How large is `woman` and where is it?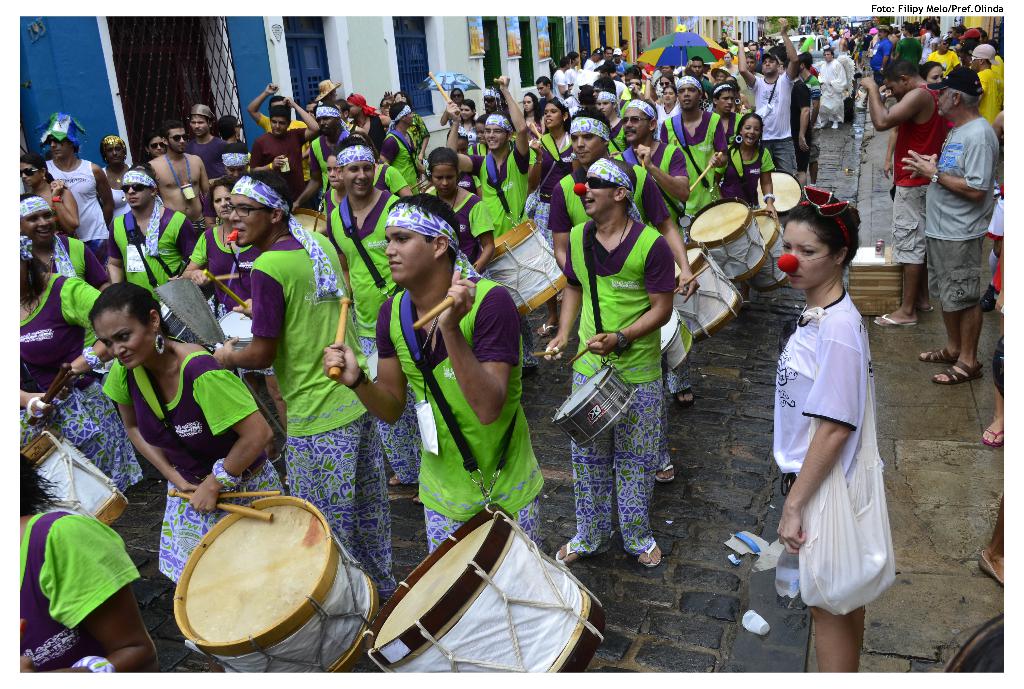
Bounding box: l=440, t=88, r=464, b=125.
